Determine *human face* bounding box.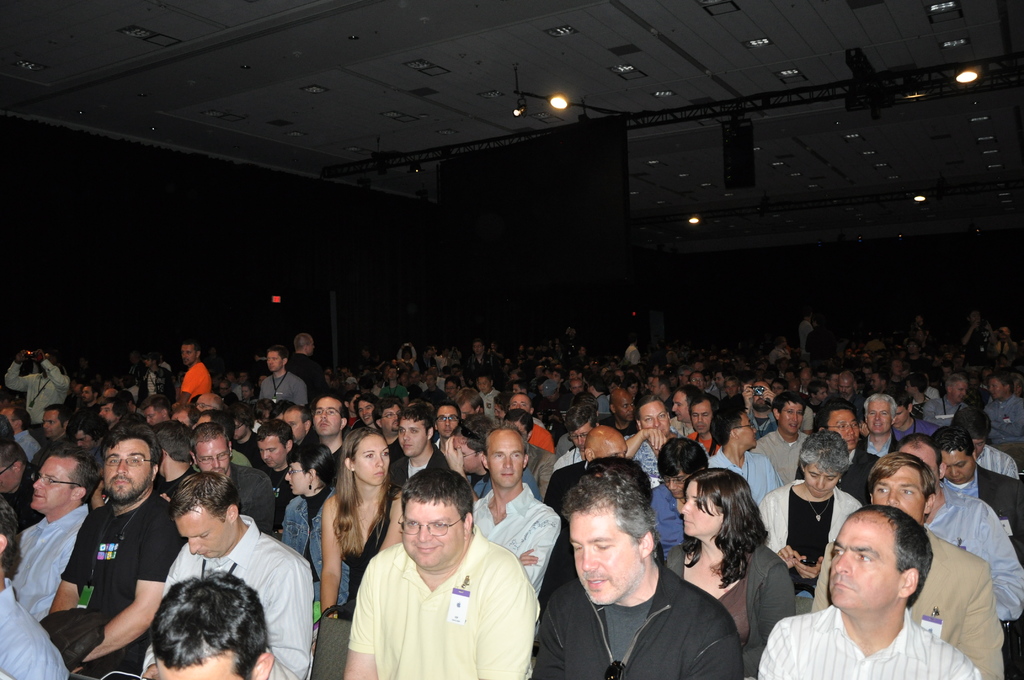
Determined: Rect(29, 458, 72, 514).
